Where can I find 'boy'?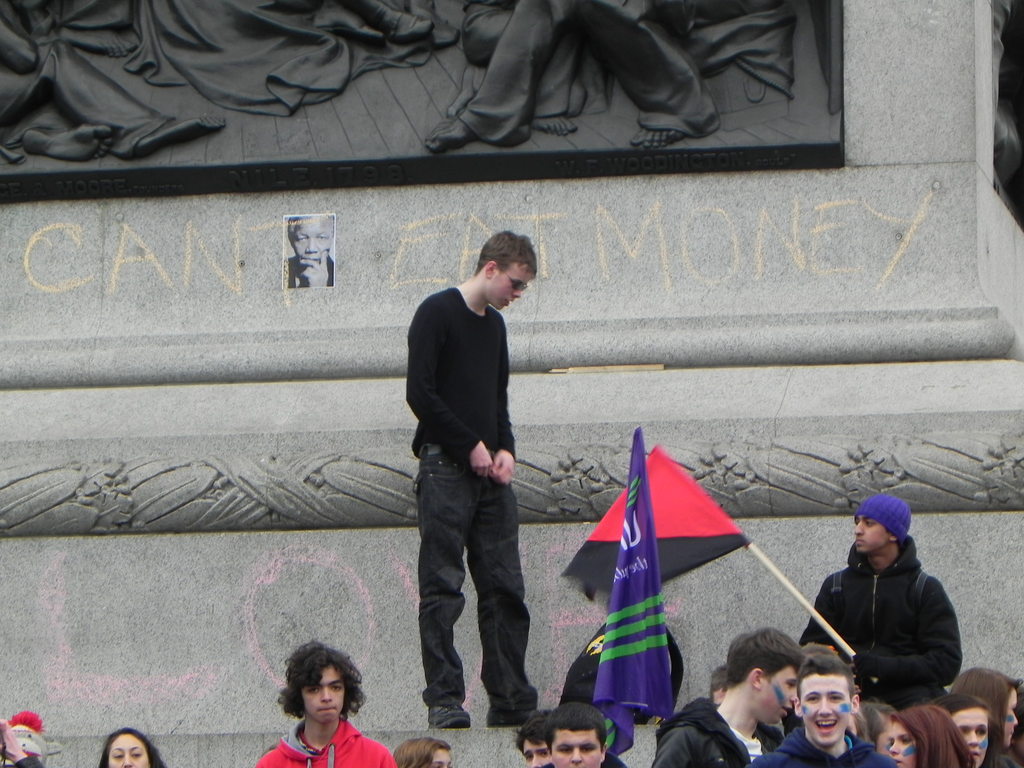
You can find it at <bbox>751, 653, 903, 767</bbox>.
